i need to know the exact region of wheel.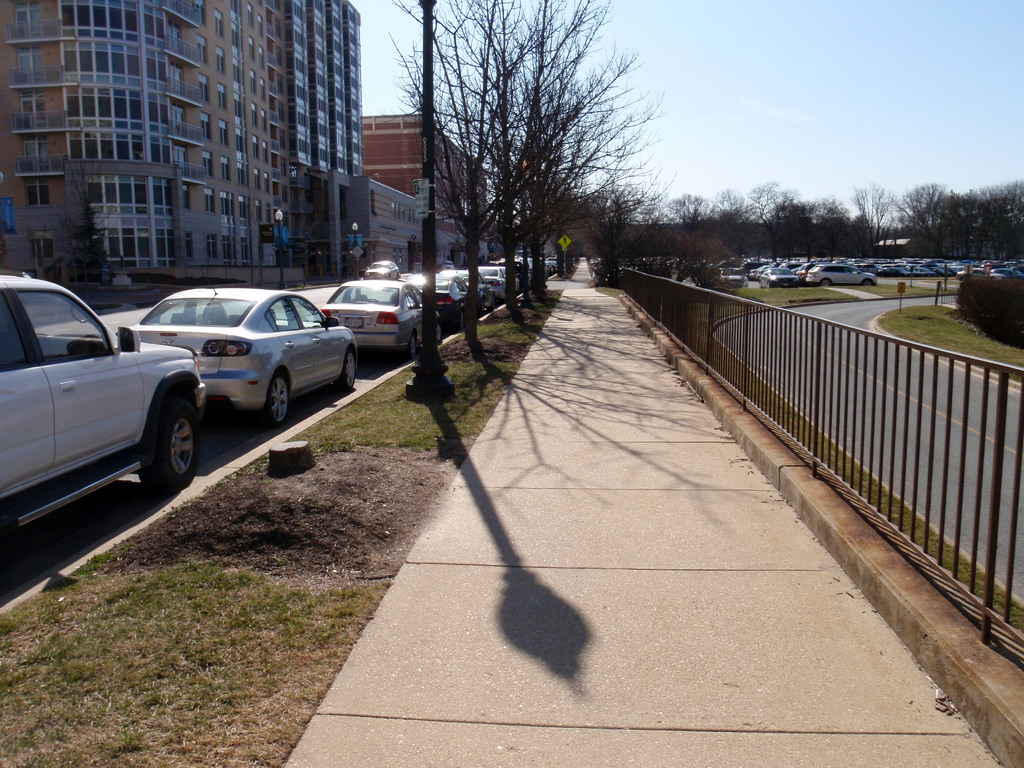
Region: Rect(862, 278, 874, 285).
